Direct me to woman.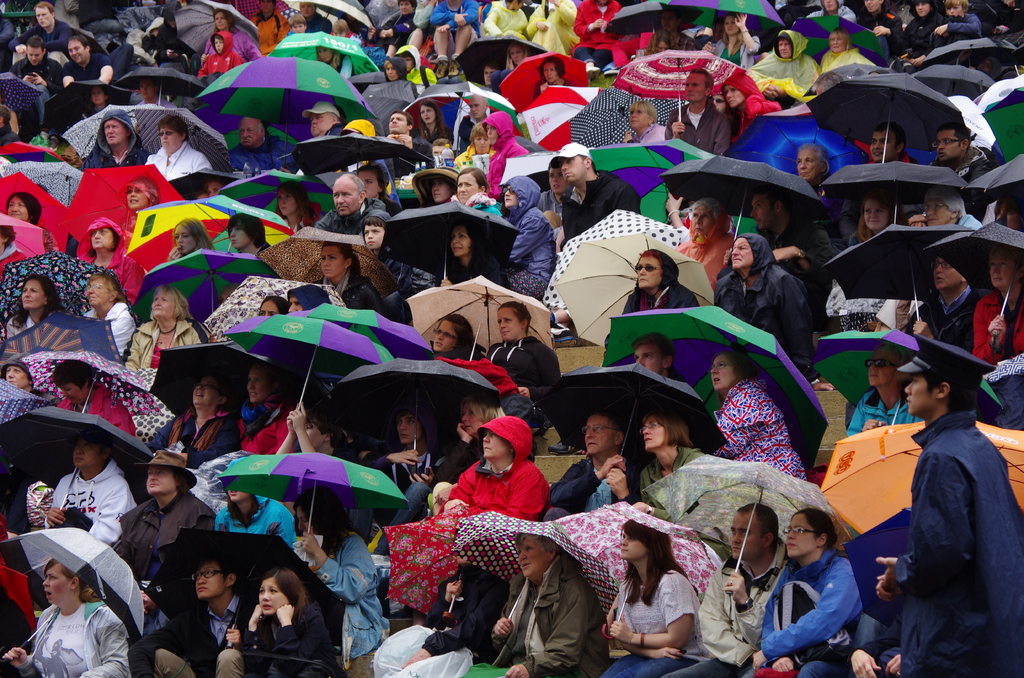
Direction: [left=3, top=558, right=132, bottom=677].
